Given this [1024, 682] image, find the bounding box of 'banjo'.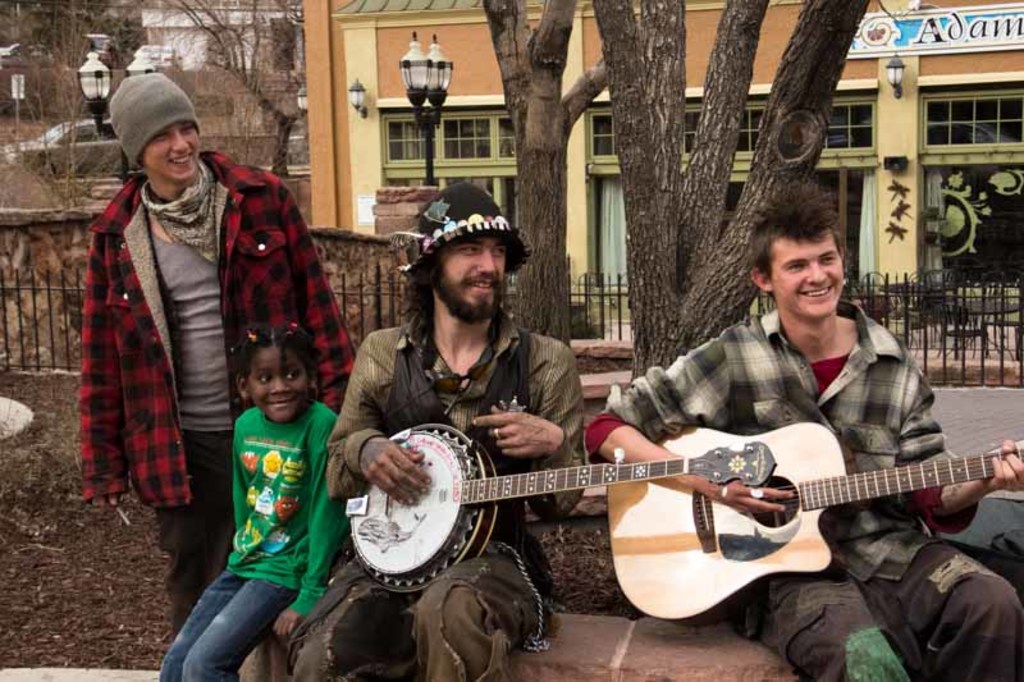
[left=338, top=416, right=780, bottom=598].
